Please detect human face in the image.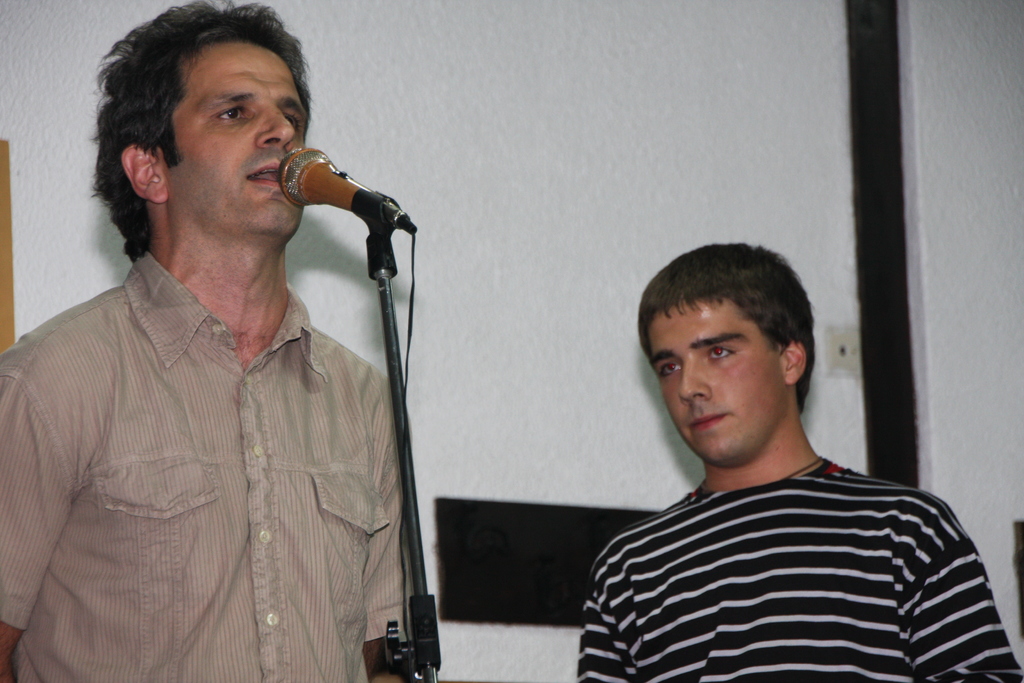
region(653, 299, 785, 464).
